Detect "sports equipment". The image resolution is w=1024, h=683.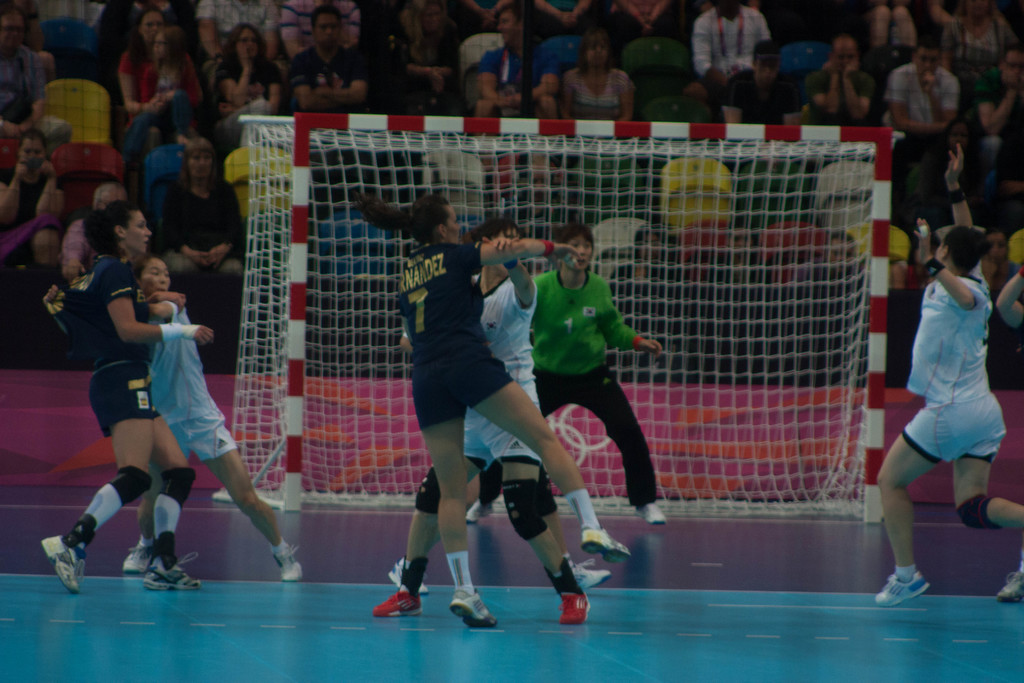
locate(122, 539, 154, 575).
